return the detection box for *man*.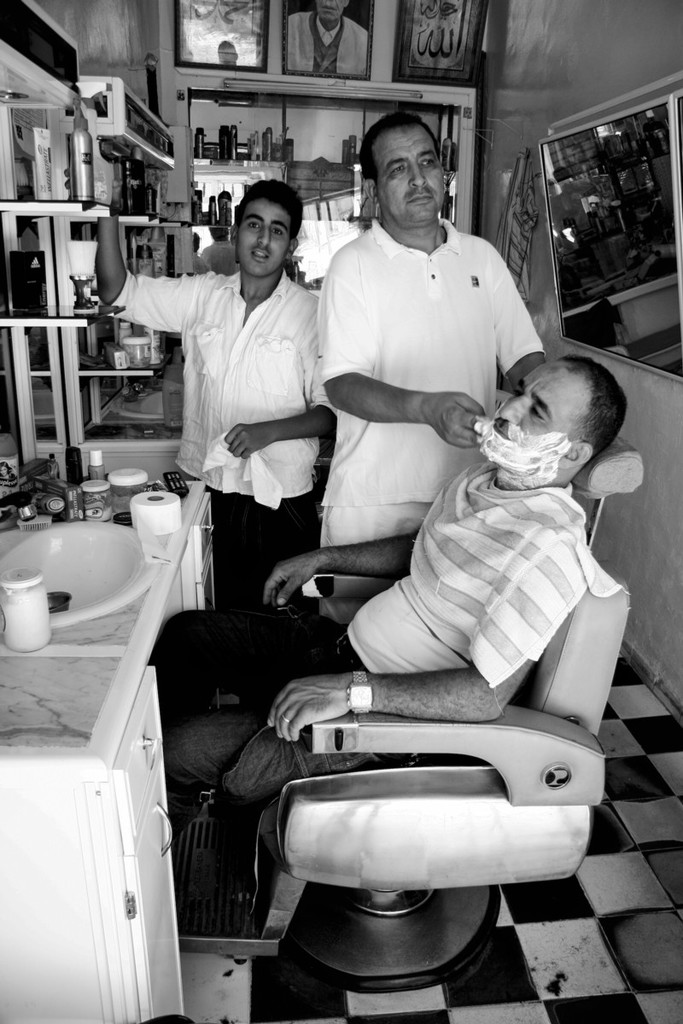
[x1=297, y1=123, x2=546, y2=644].
